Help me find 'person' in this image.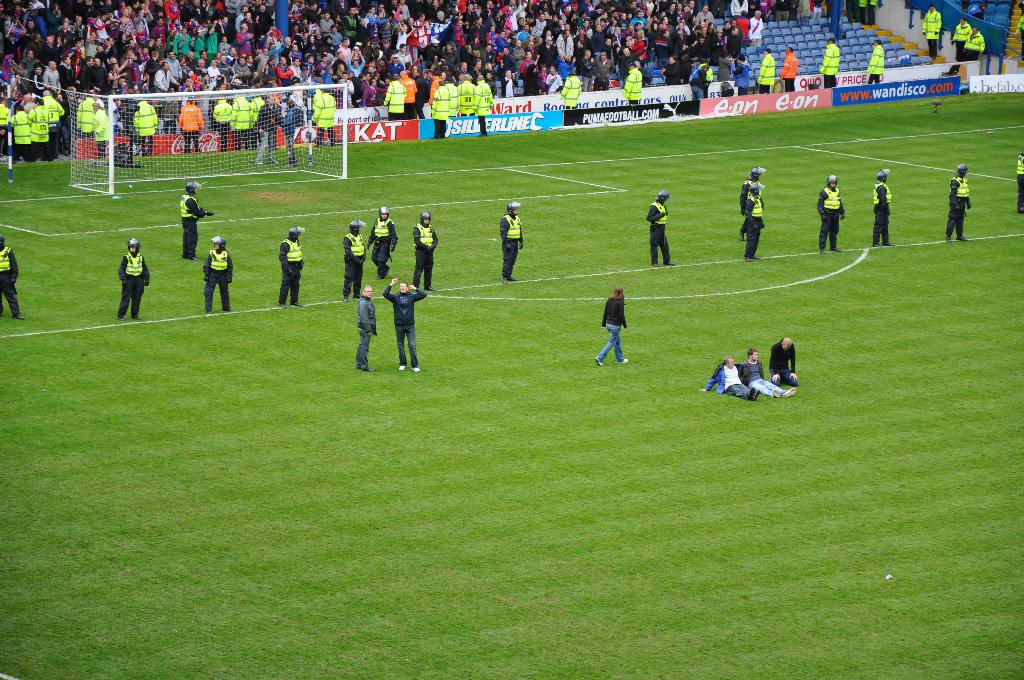
Found it: locate(278, 222, 307, 304).
